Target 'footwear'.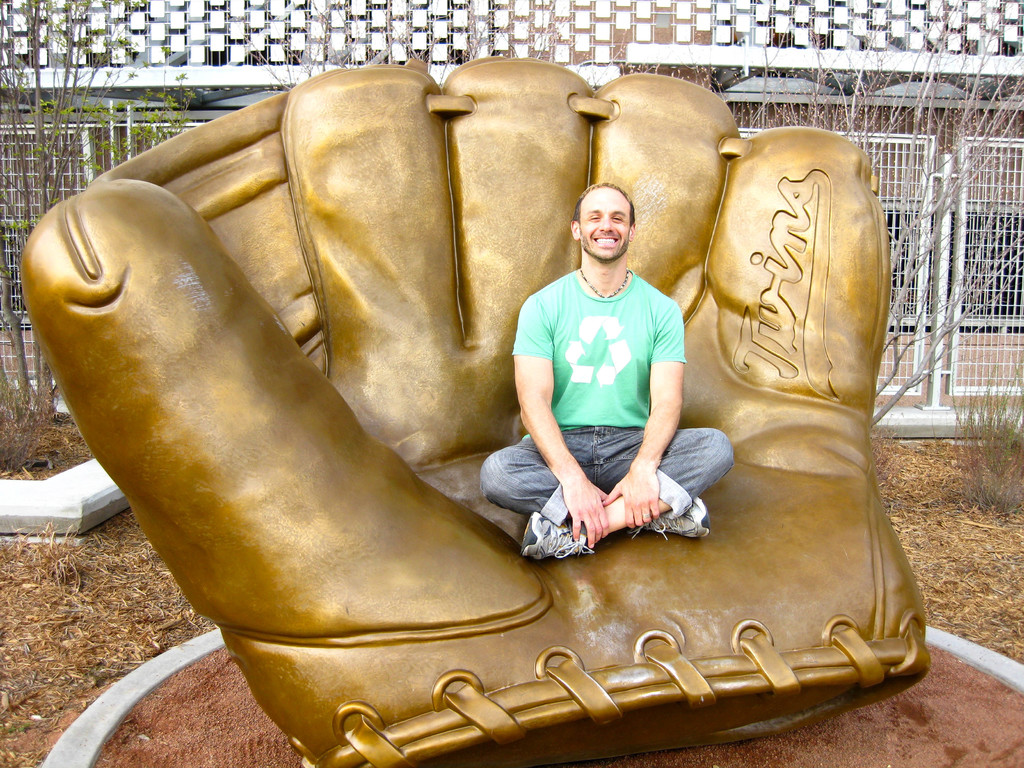
Target region: box(625, 500, 711, 543).
